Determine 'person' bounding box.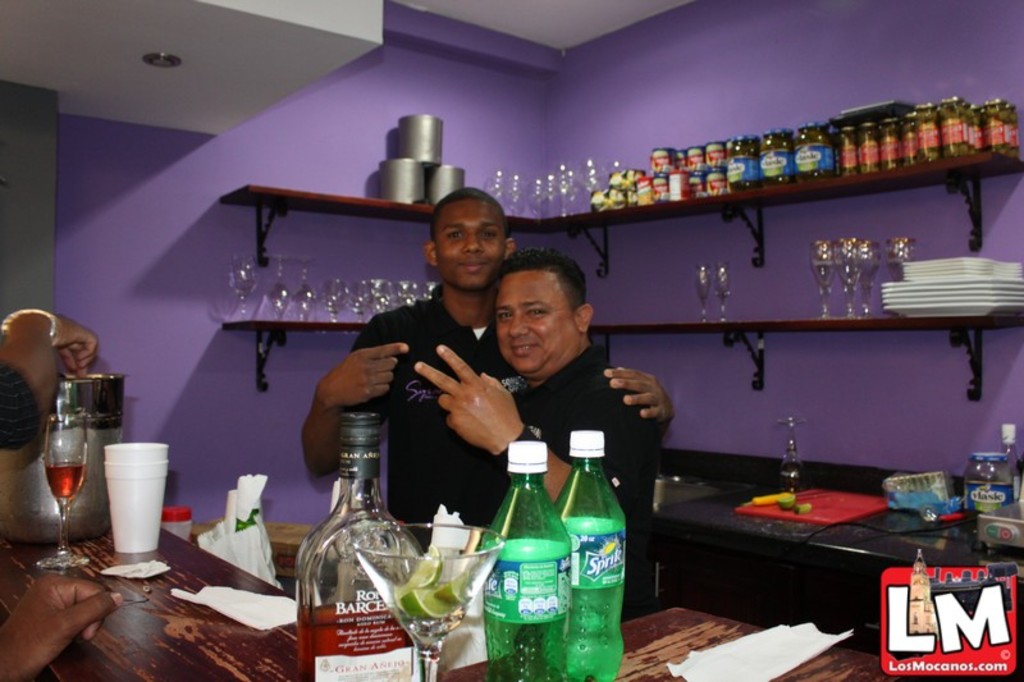
Determined: bbox(419, 255, 662, 627).
